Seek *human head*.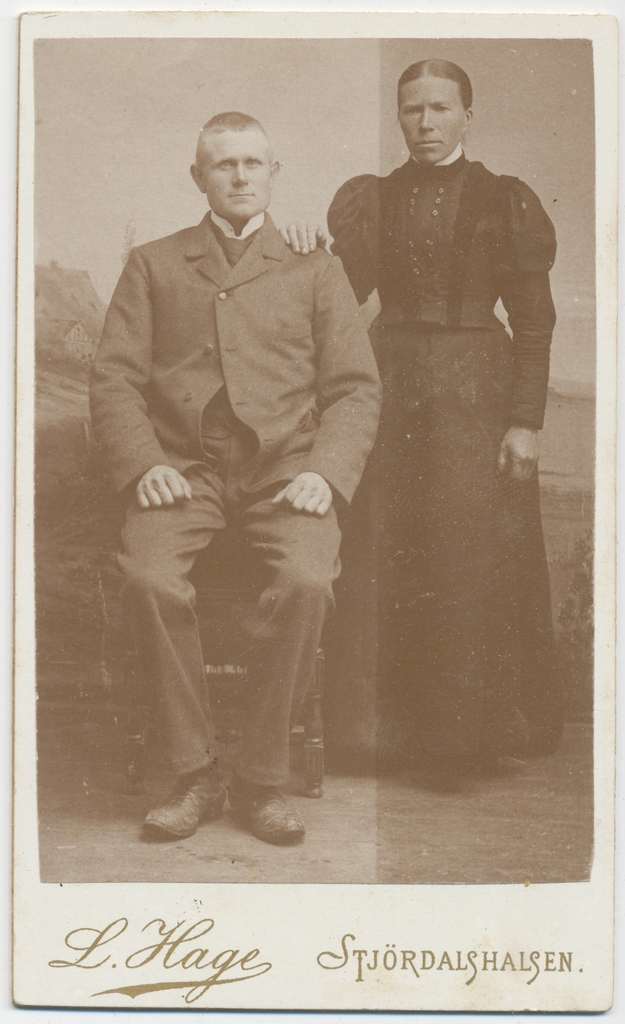
rect(189, 113, 280, 225).
